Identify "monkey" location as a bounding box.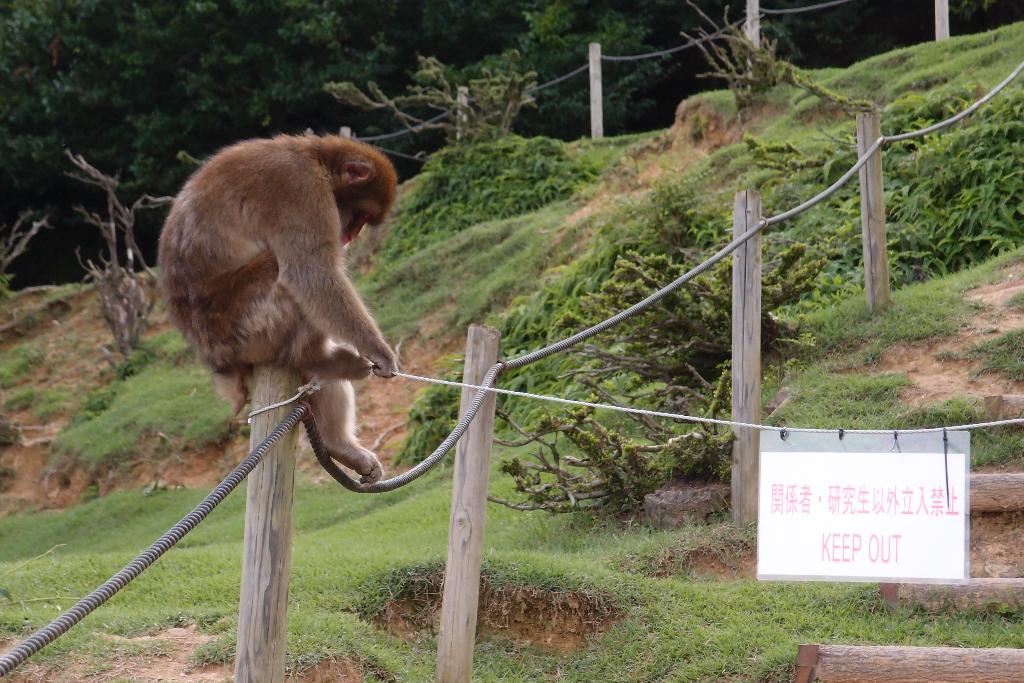
l=213, t=369, r=385, b=483.
